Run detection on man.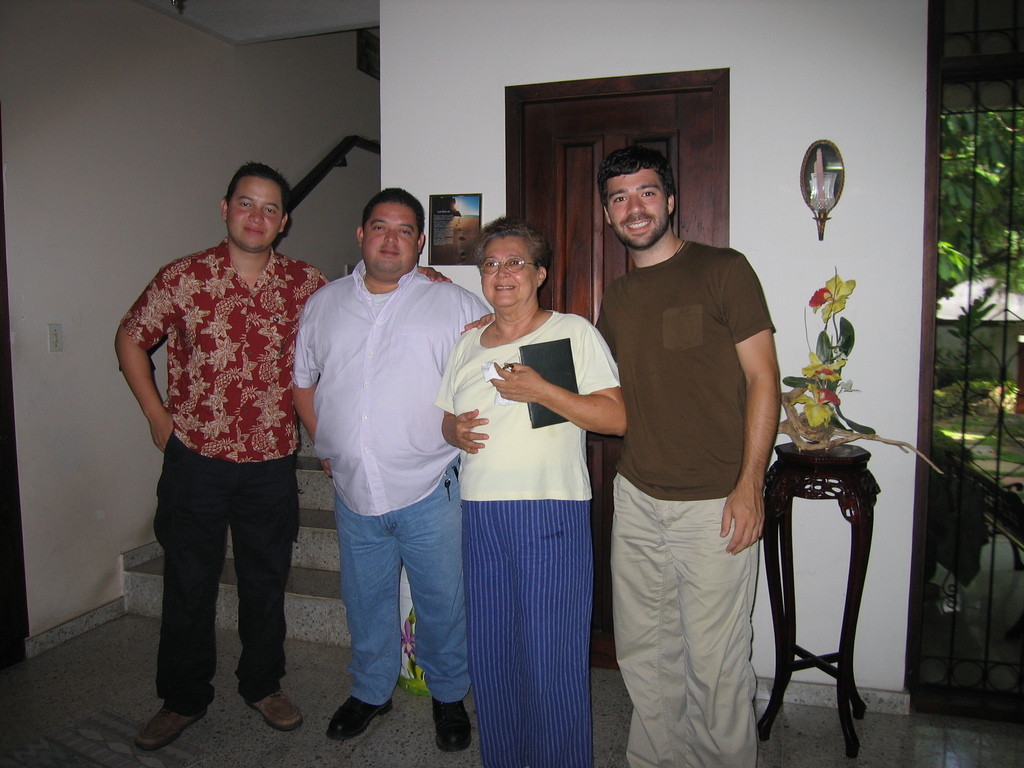
Result: <box>111,156,452,749</box>.
